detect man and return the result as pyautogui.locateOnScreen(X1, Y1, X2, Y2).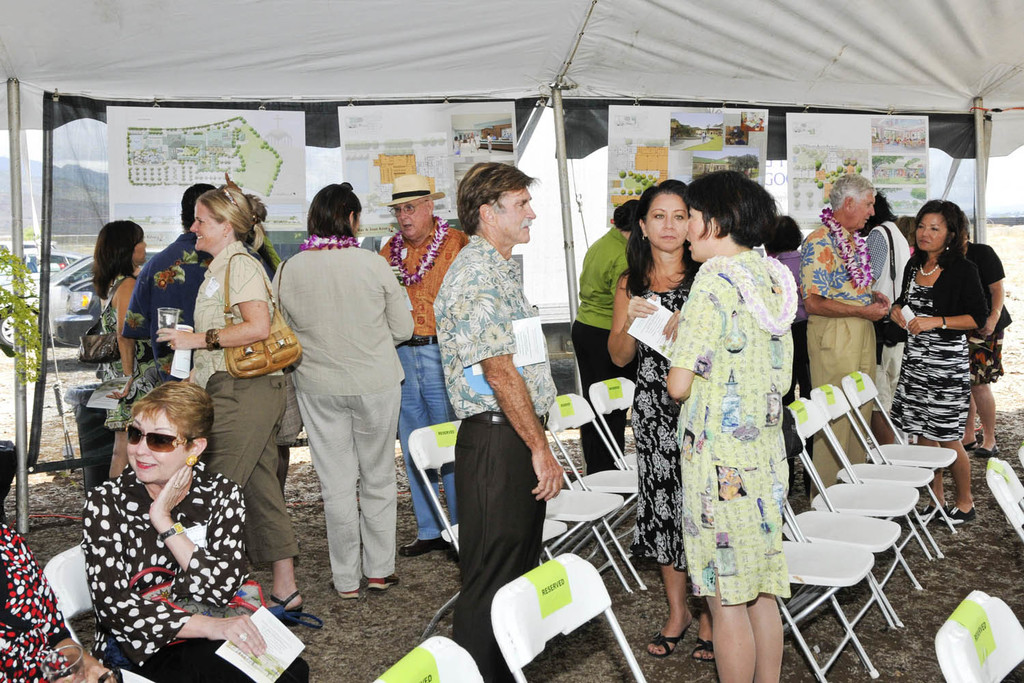
pyautogui.locateOnScreen(797, 174, 893, 494).
